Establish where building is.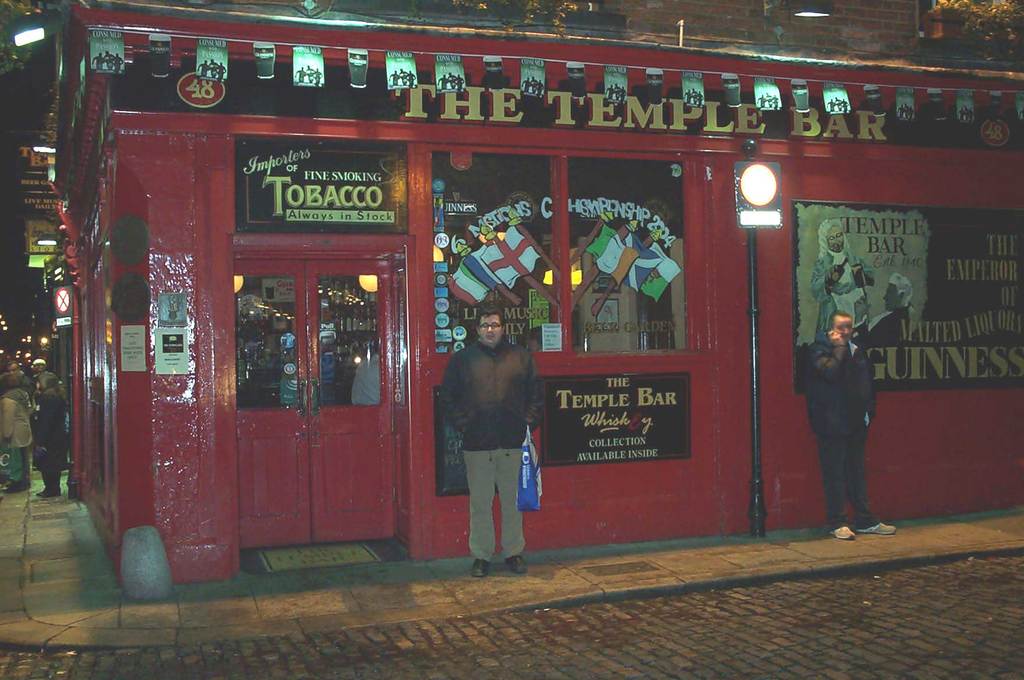
Established at detection(43, 4, 1023, 599).
